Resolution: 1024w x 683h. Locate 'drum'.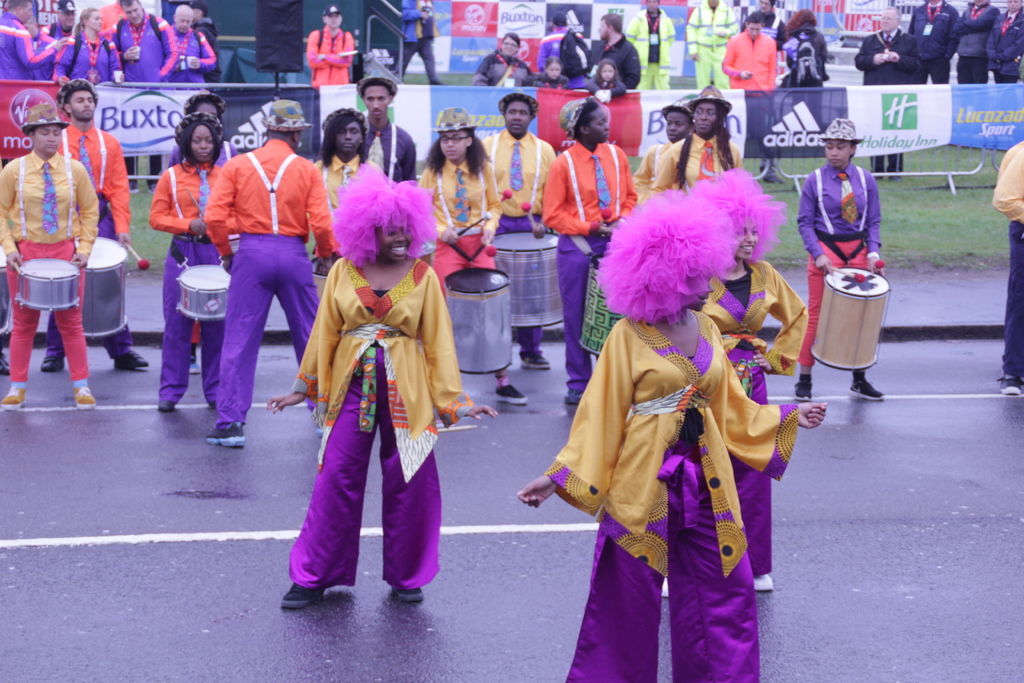
<bbox>0, 245, 10, 336</bbox>.
